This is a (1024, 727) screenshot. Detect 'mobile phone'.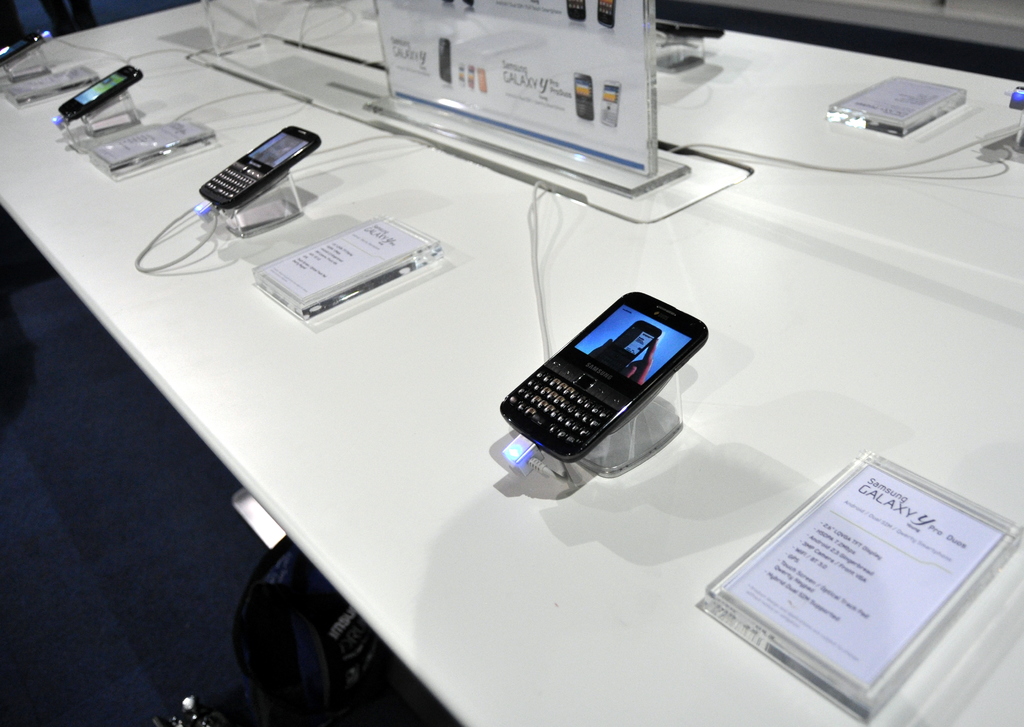
box=[656, 22, 724, 38].
